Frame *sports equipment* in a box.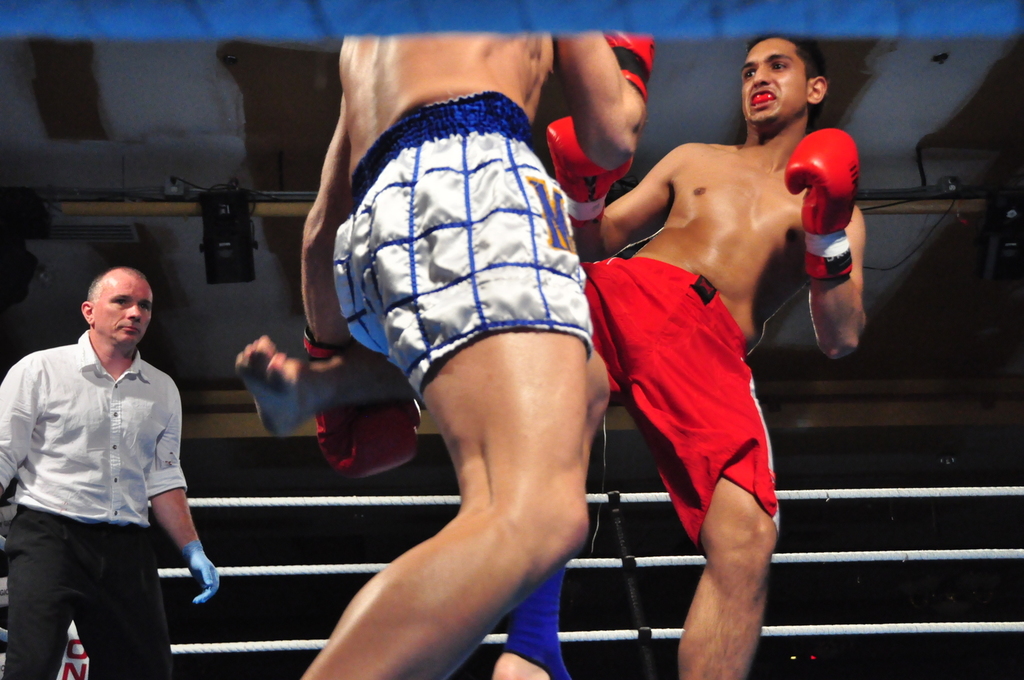
[left=601, top=33, right=657, bottom=109].
